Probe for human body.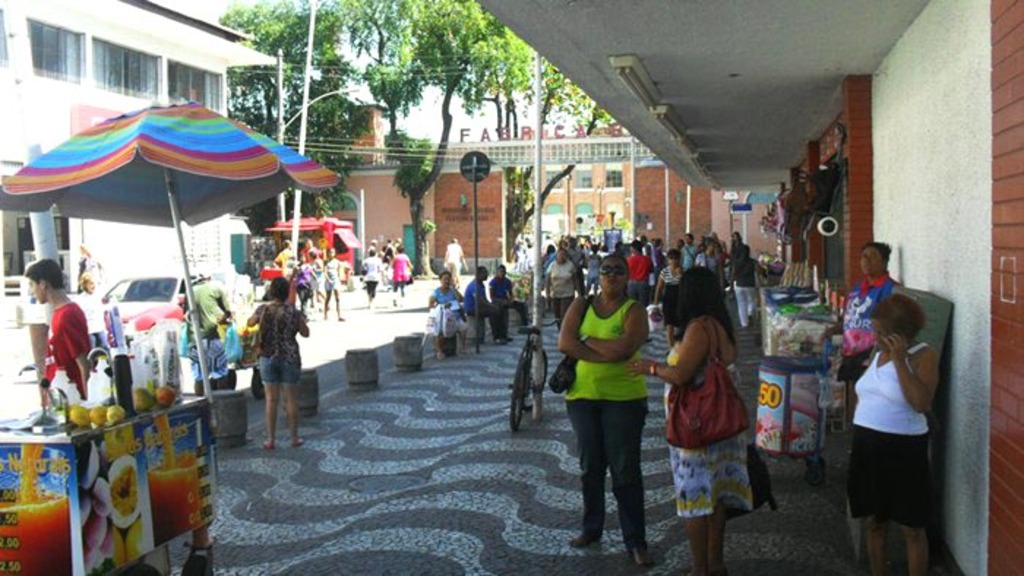
Probe result: box(244, 279, 303, 459).
